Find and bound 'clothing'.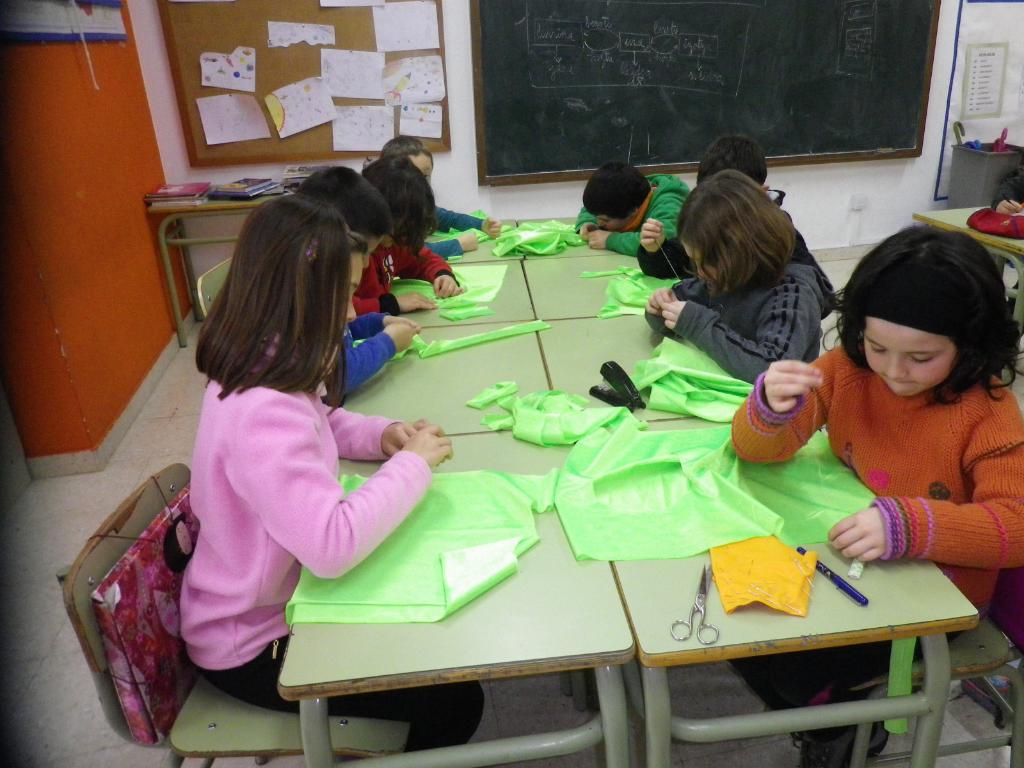
Bound: {"left": 179, "top": 319, "right": 488, "bottom": 759}.
